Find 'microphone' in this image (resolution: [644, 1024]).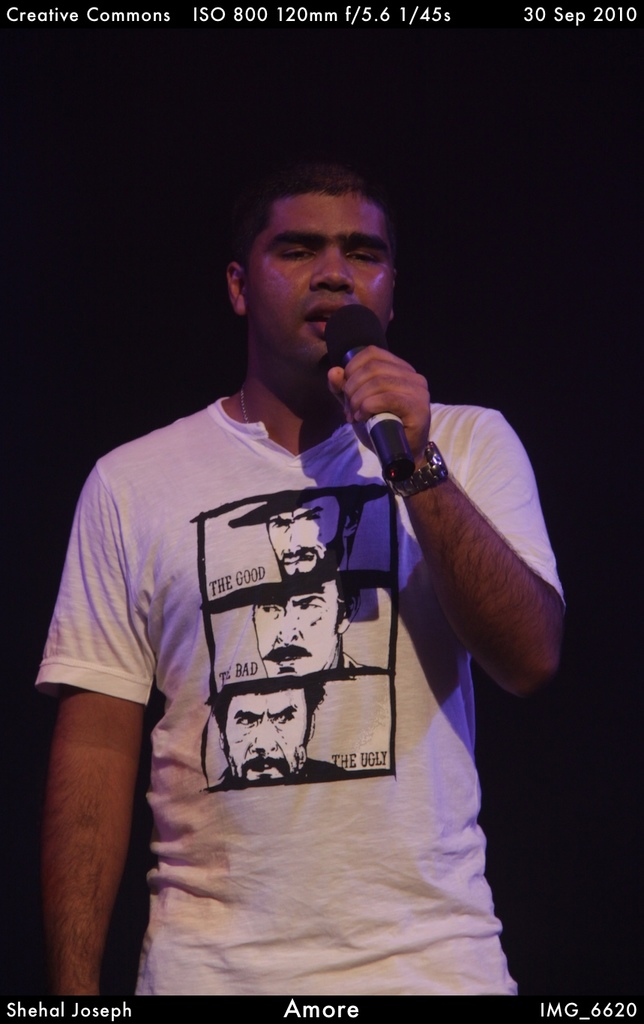
detection(328, 304, 415, 485).
